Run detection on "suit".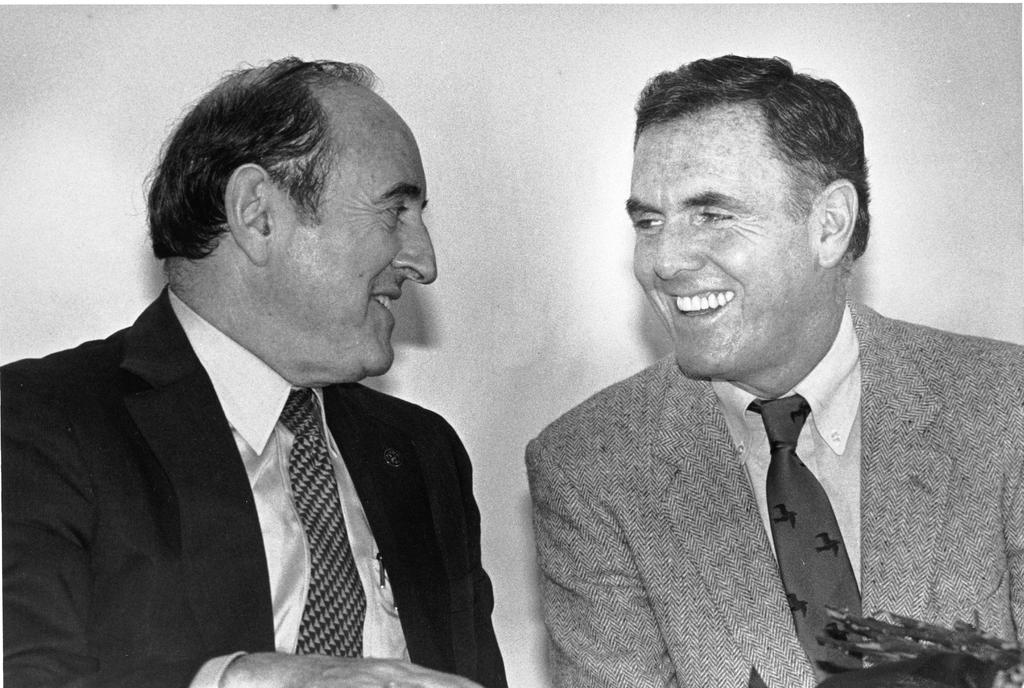
Result: [0, 281, 507, 687].
